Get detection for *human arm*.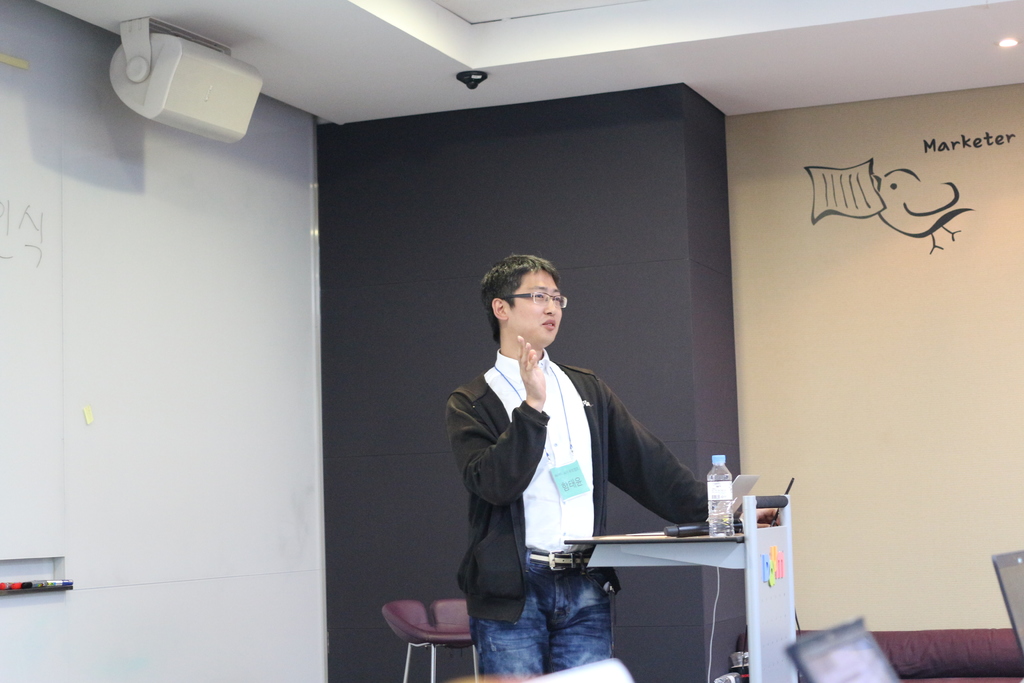
Detection: BBox(438, 334, 550, 505).
